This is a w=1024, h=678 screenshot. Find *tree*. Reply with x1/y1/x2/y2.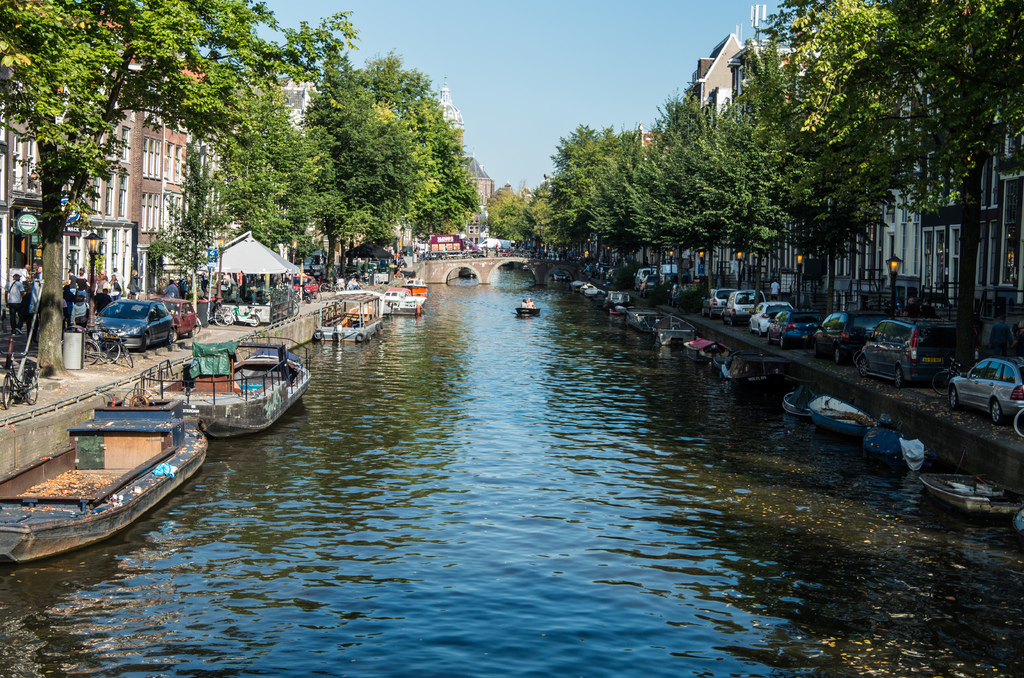
205/74/308/273.
